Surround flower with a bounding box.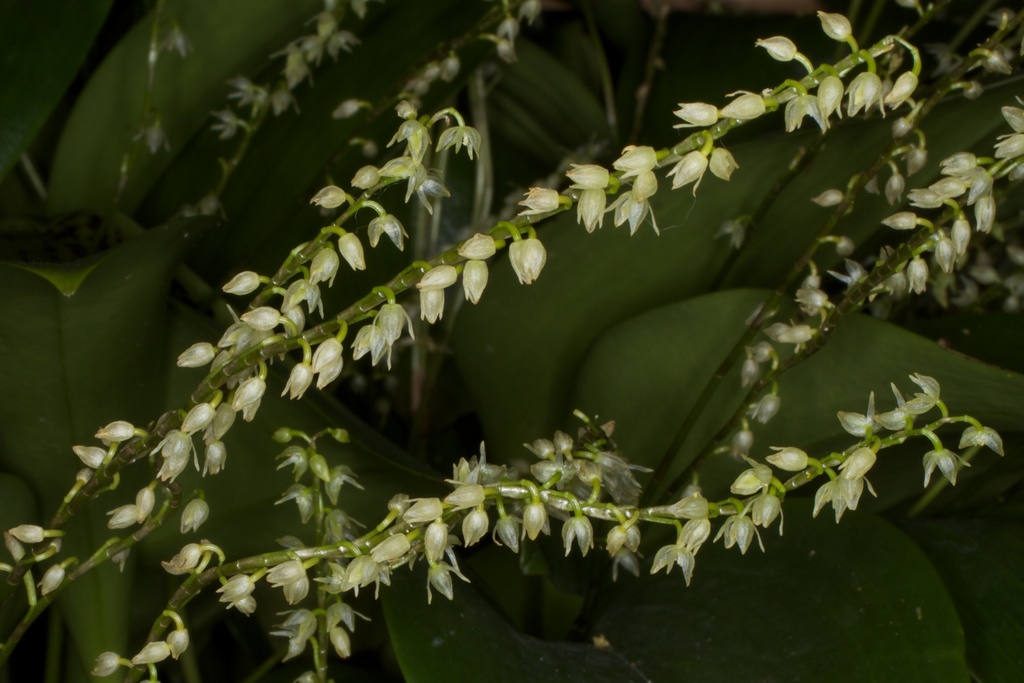
pyautogui.locateOnScreen(844, 72, 883, 119).
